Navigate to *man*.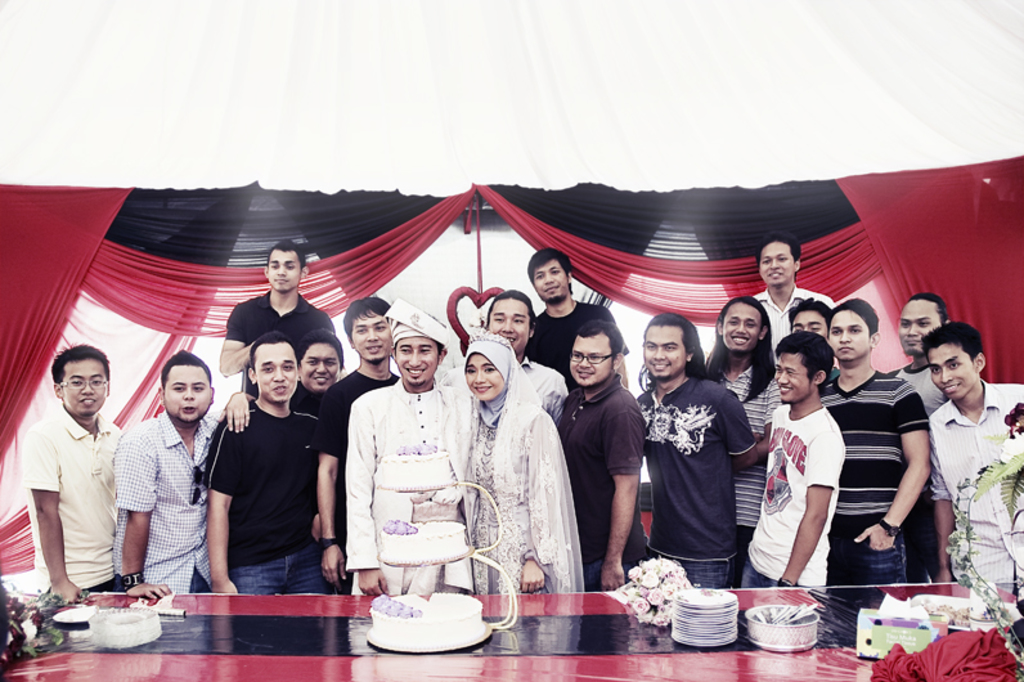
Navigation target: pyautogui.locateOnScreen(888, 287, 955, 410).
